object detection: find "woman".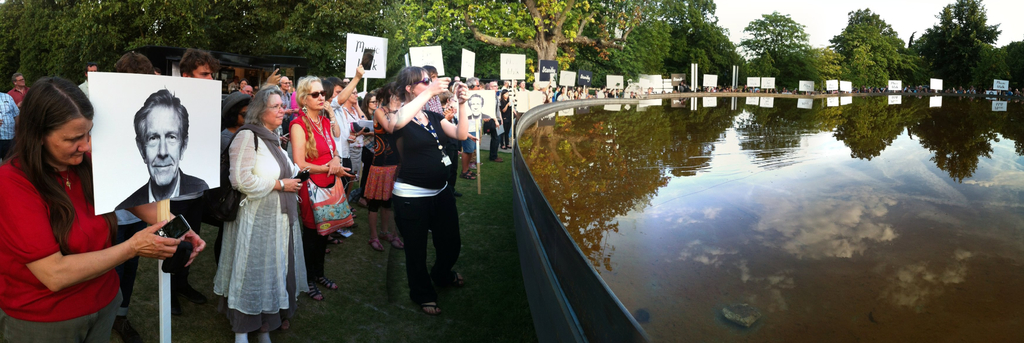
bbox(383, 65, 468, 318).
